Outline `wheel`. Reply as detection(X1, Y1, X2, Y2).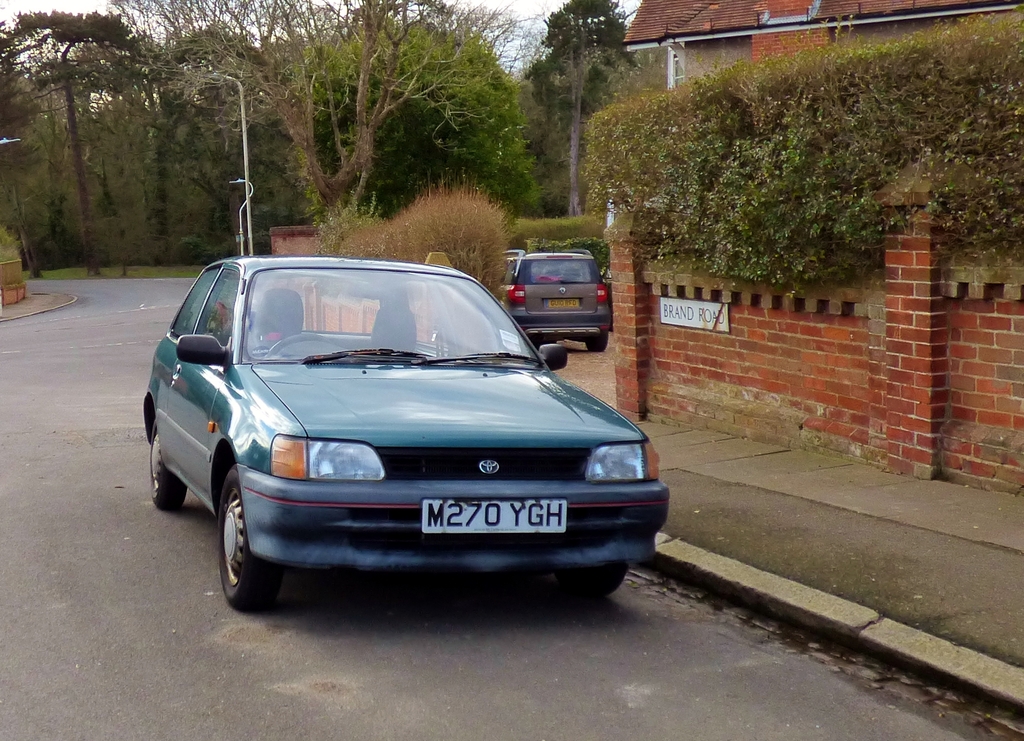
detection(586, 330, 609, 353).
